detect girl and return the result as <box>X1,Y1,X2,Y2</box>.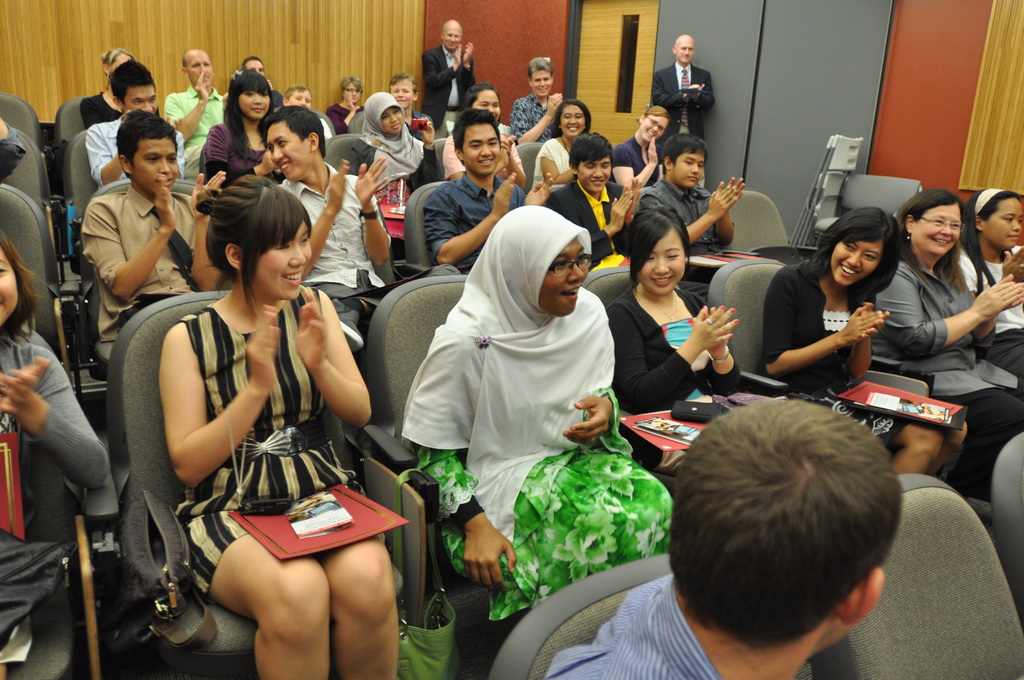
<box>169,179,372,679</box>.
